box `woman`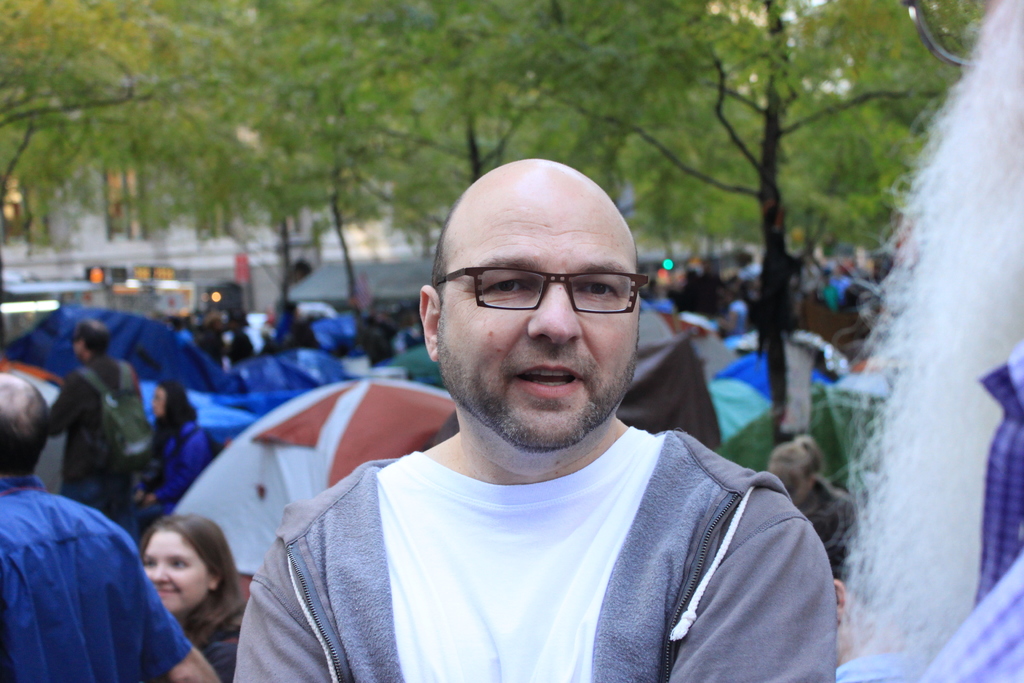
pyautogui.locateOnScreen(123, 375, 220, 534)
